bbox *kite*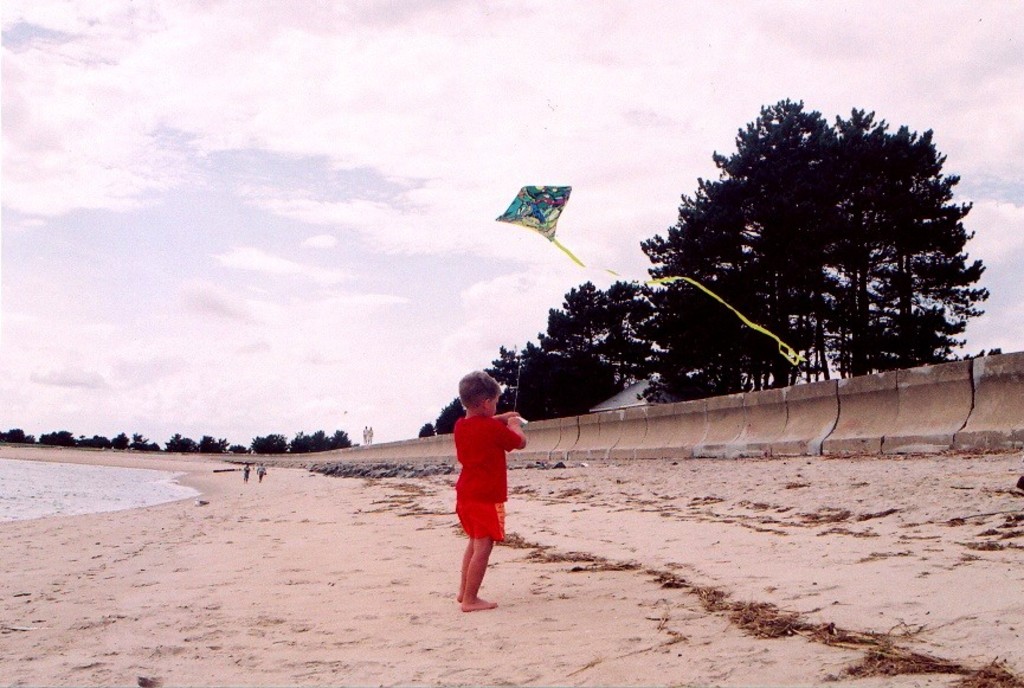
492/175/578/269
